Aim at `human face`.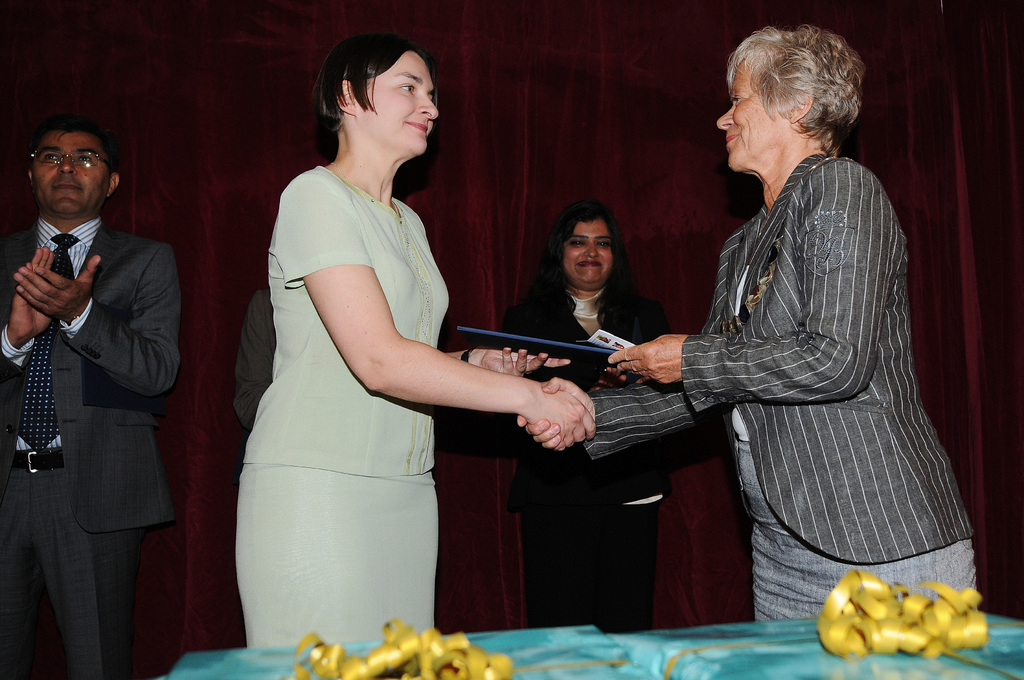
Aimed at 33,130,106,218.
